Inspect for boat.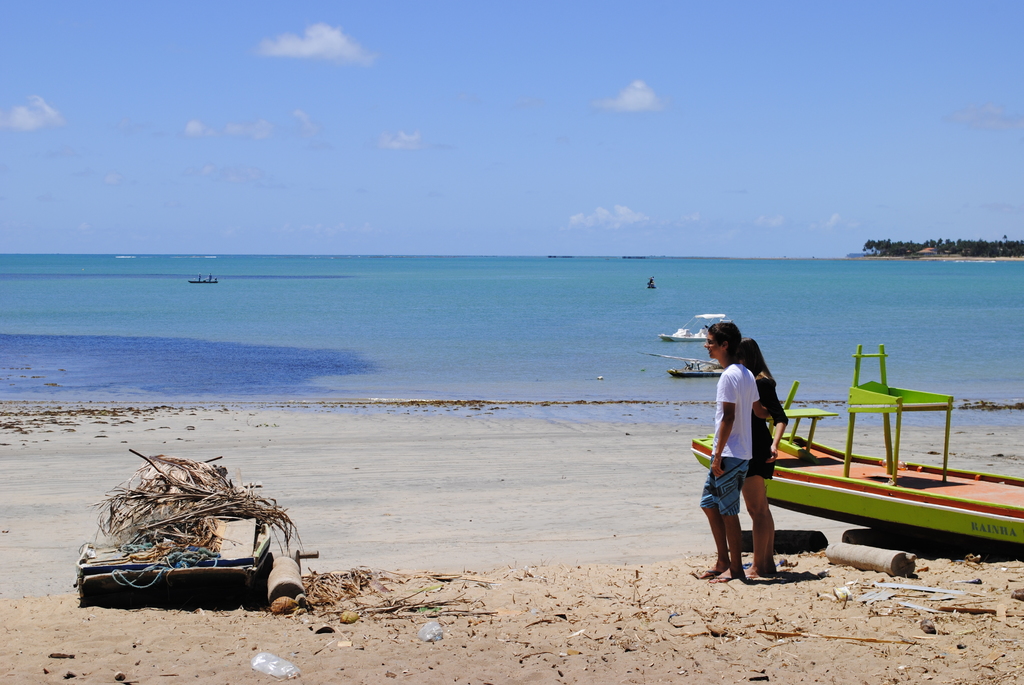
Inspection: bbox=[652, 306, 733, 343].
